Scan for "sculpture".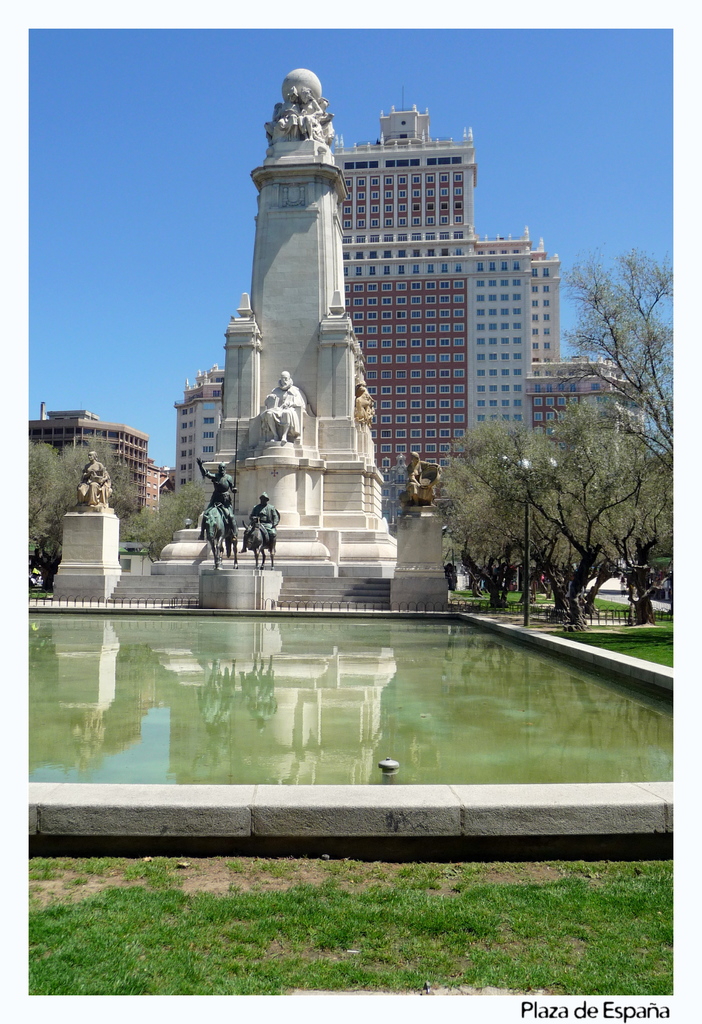
Scan result: x1=200, y1=454, x2=245, y2=574.
